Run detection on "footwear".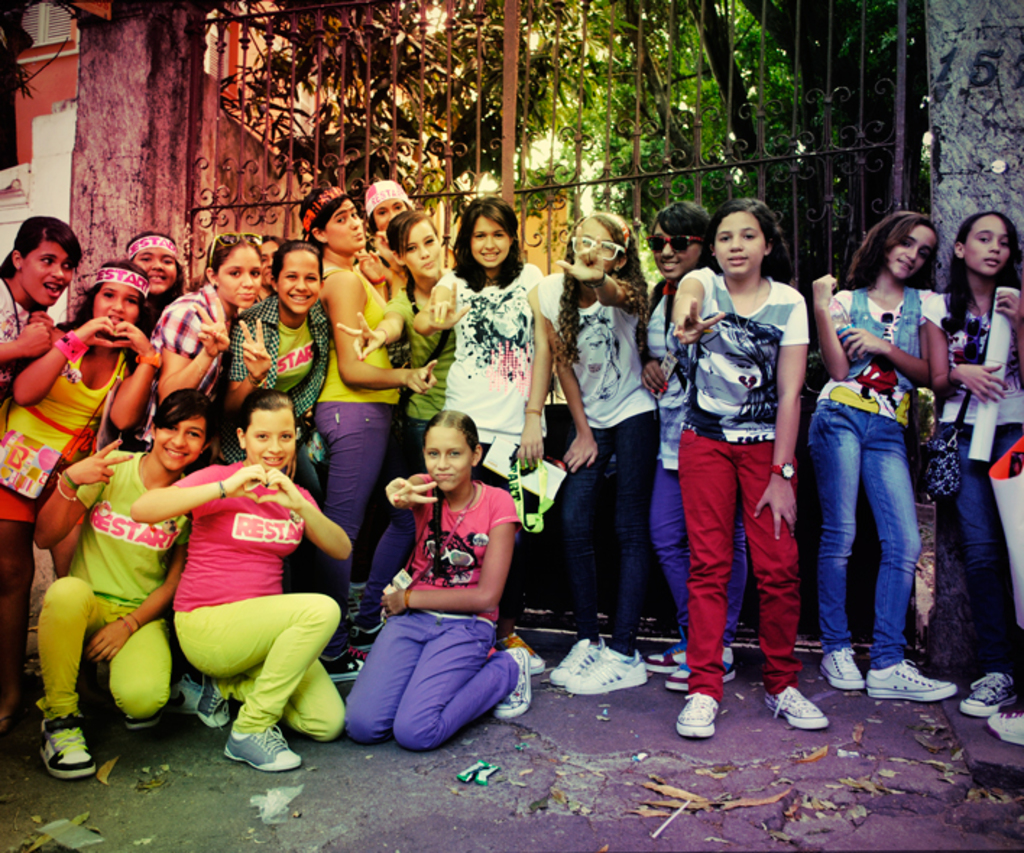
Result: bbox=(350, 620, 385, 651).
